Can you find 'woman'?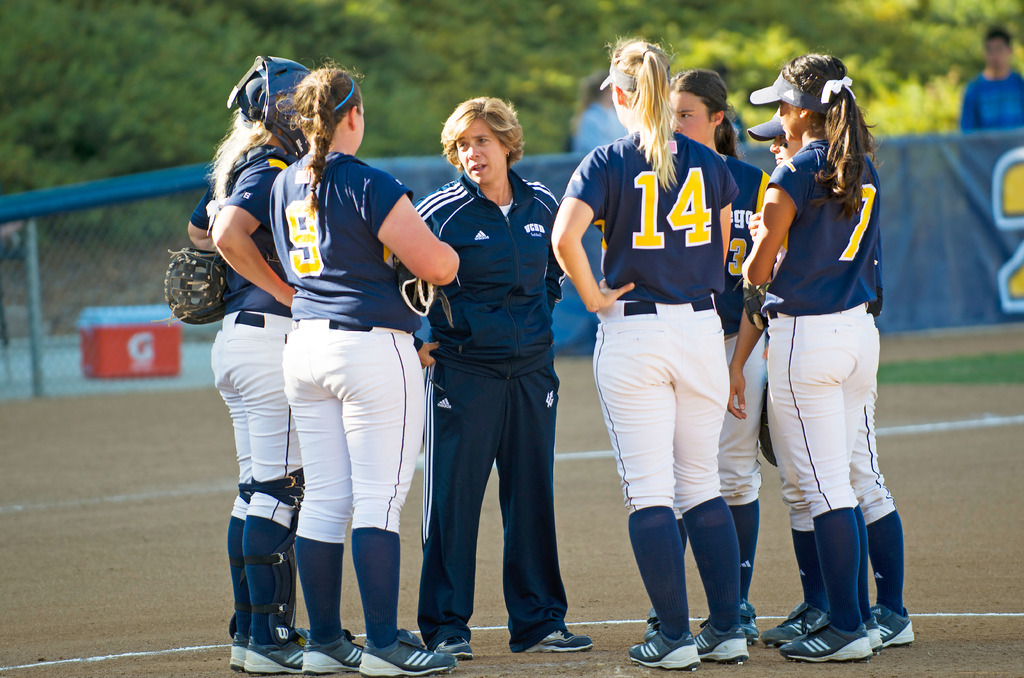
Yes, bounding box: x1=732, y1=47, x2=901, y2=652.
